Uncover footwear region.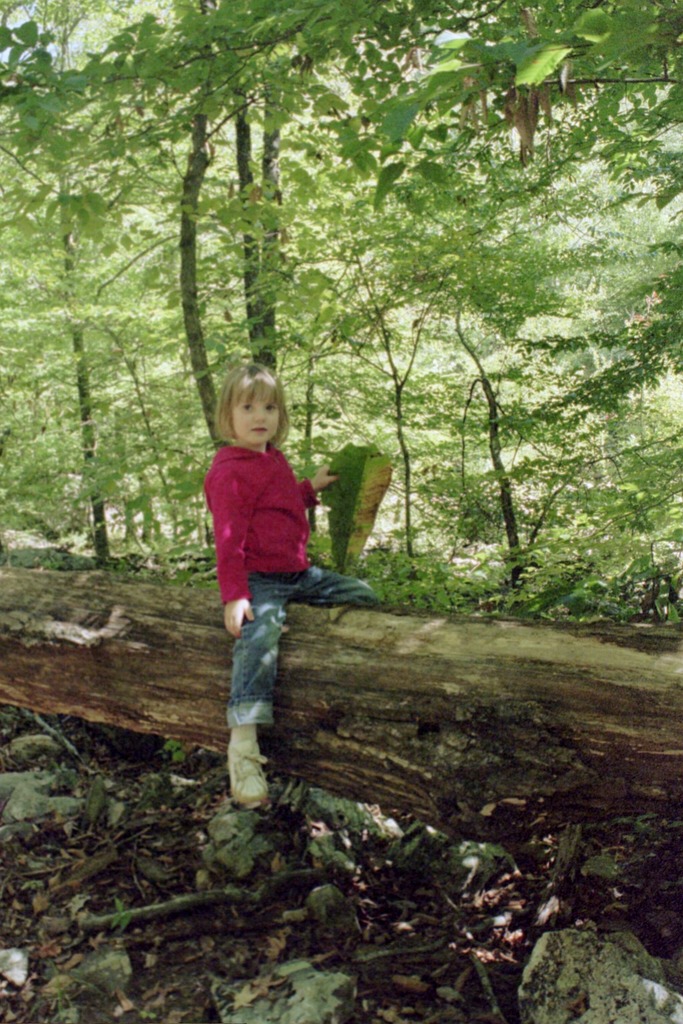
Uncovered: [222, 737, 280, 821].
